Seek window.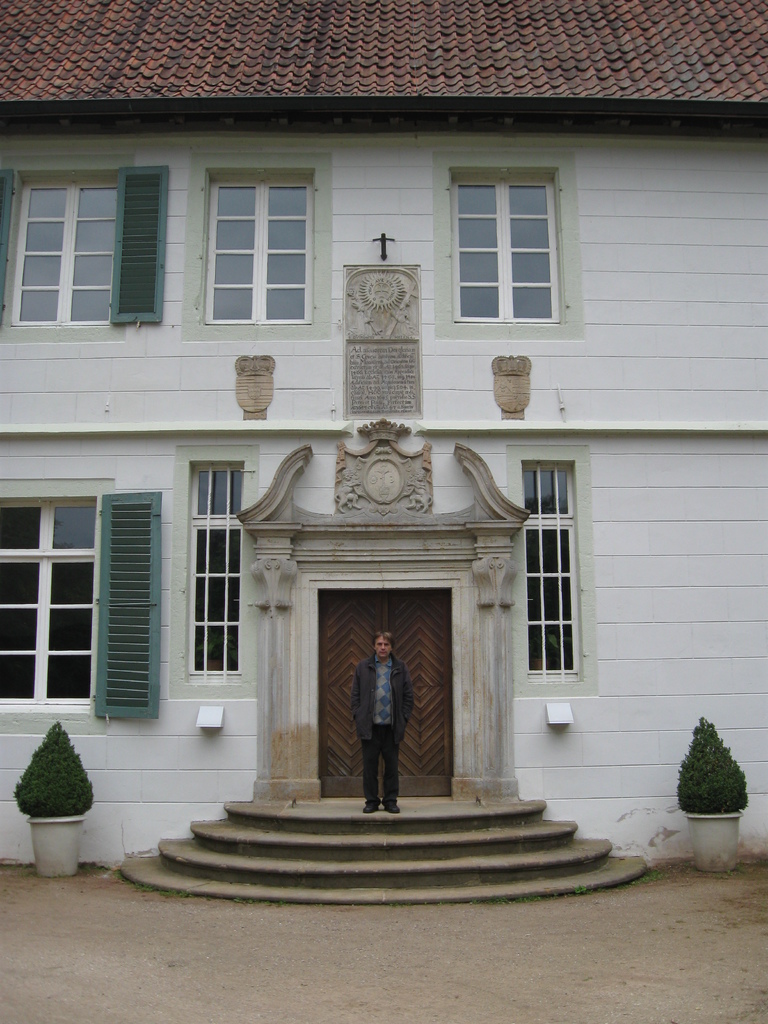
[left=457, top=148, right=572, bottom=331].
